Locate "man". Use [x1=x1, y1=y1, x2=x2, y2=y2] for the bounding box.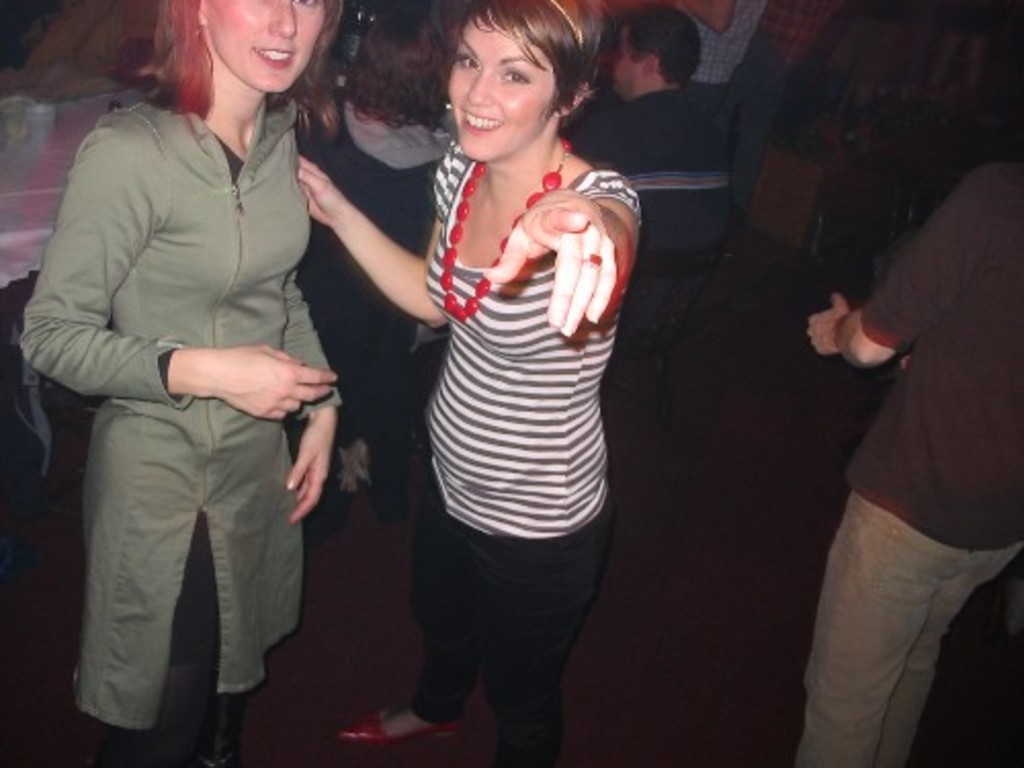
[x1=770, y1=76, x2=1022, y2=764].
